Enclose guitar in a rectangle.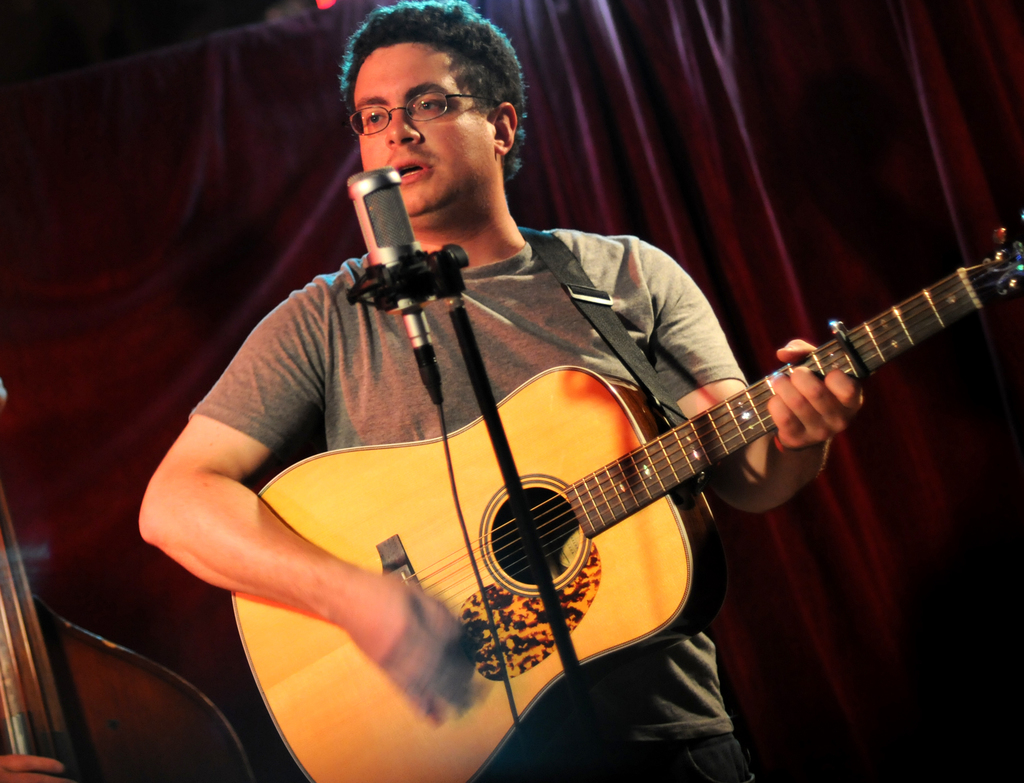
Rect(228, 218, 1023, 782).
